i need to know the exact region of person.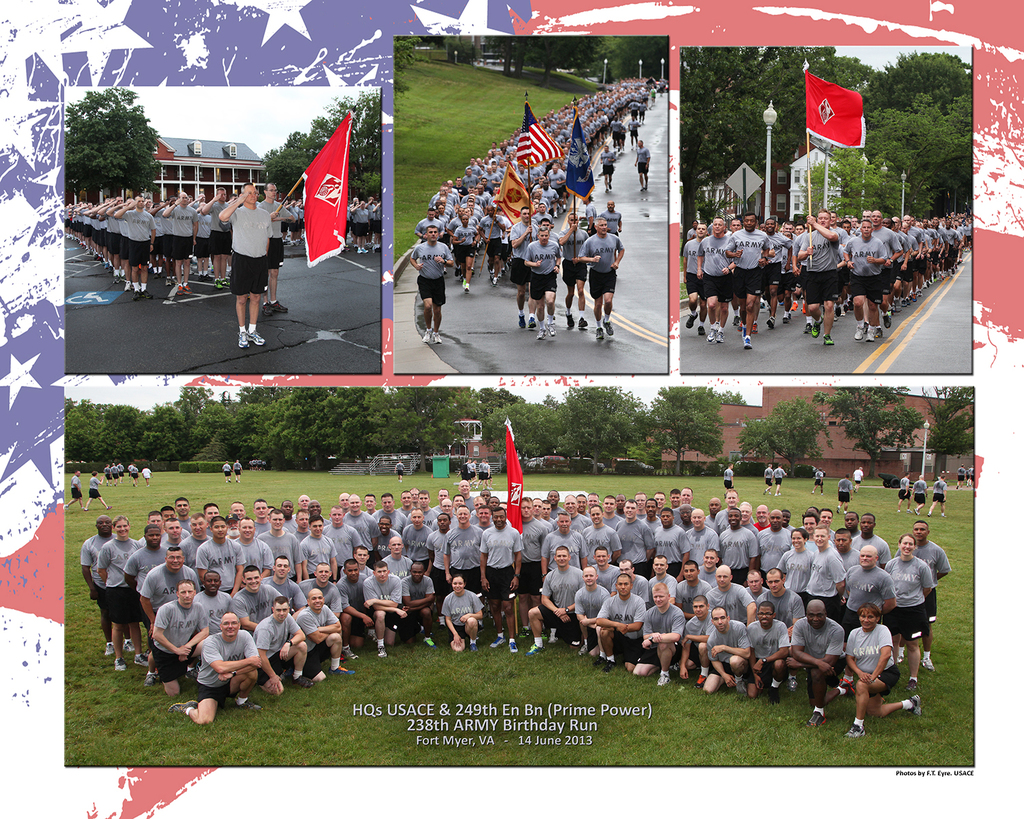
Region: x1=395, y1=560, x2=440, y2=646.
